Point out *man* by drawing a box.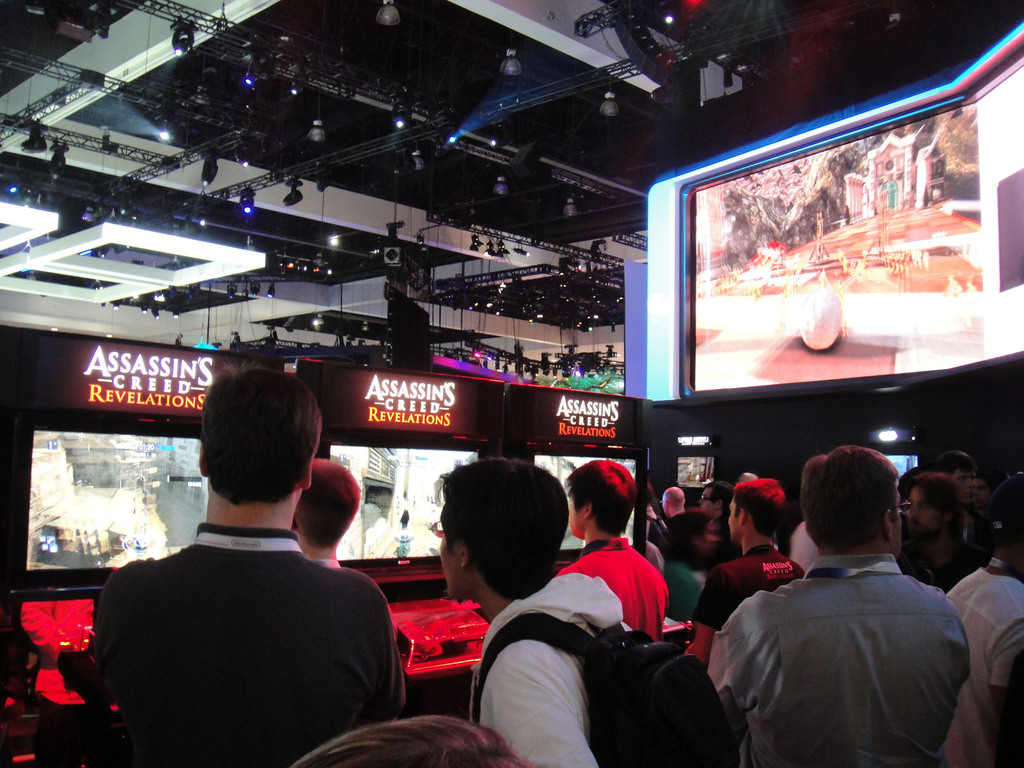
<region>551, 455, 665, 635</region>.
